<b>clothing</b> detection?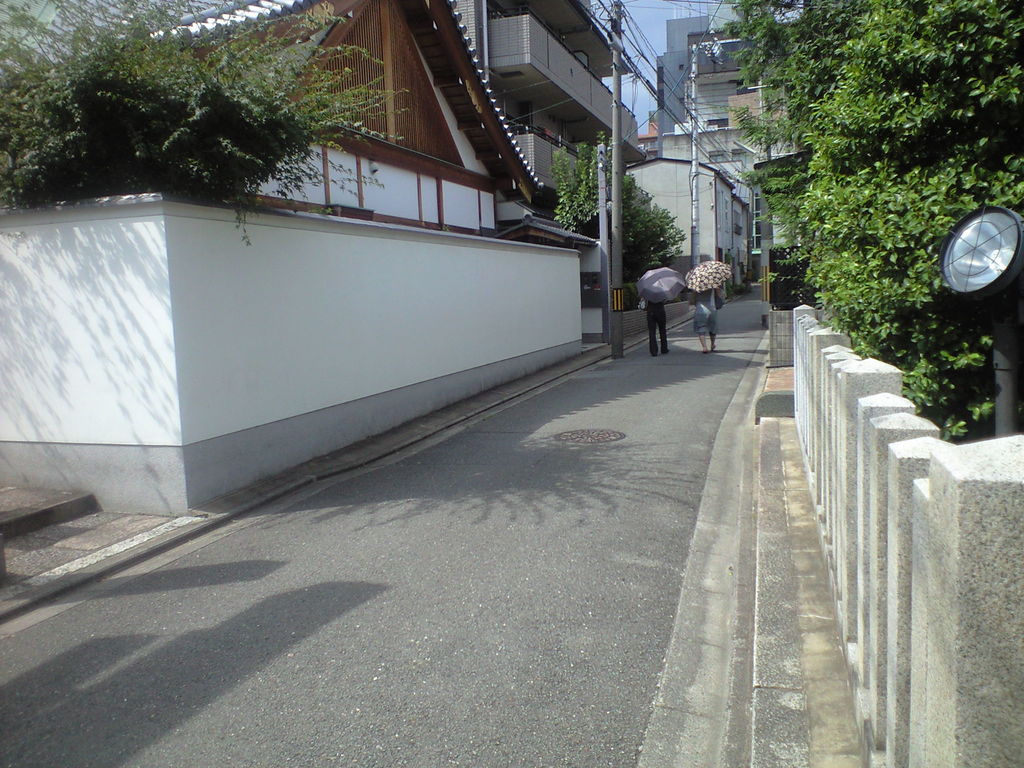
<region>685, 275, 724, 362</region>
